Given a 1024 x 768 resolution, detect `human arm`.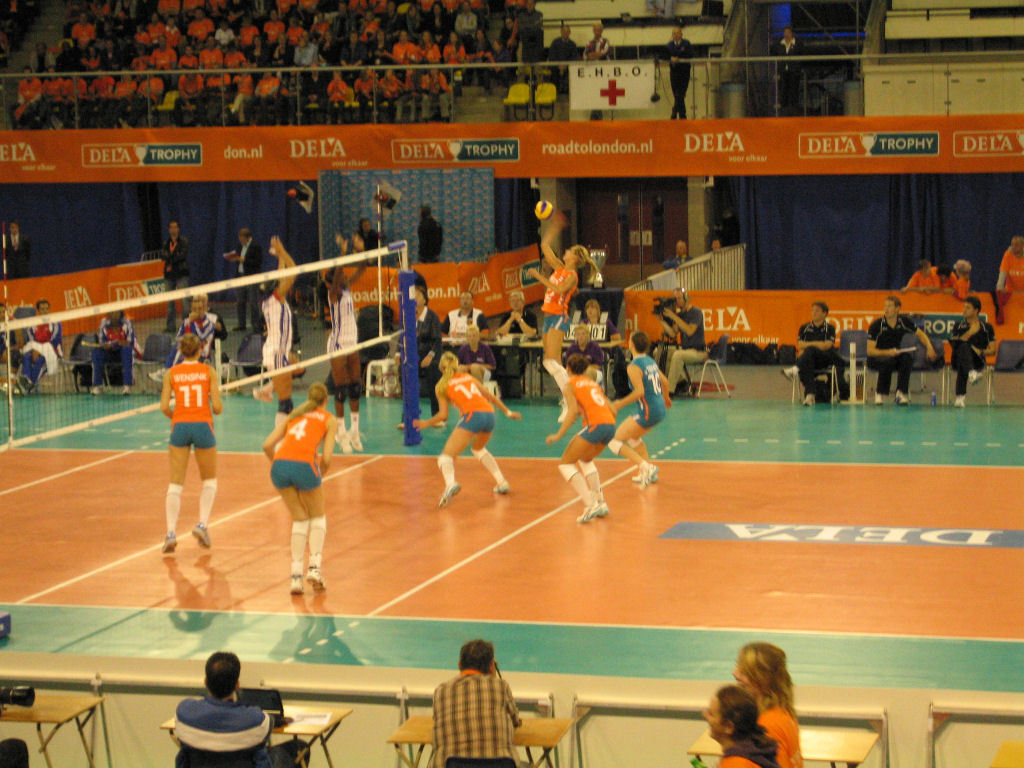
crop(385, 47, 404, 70).
